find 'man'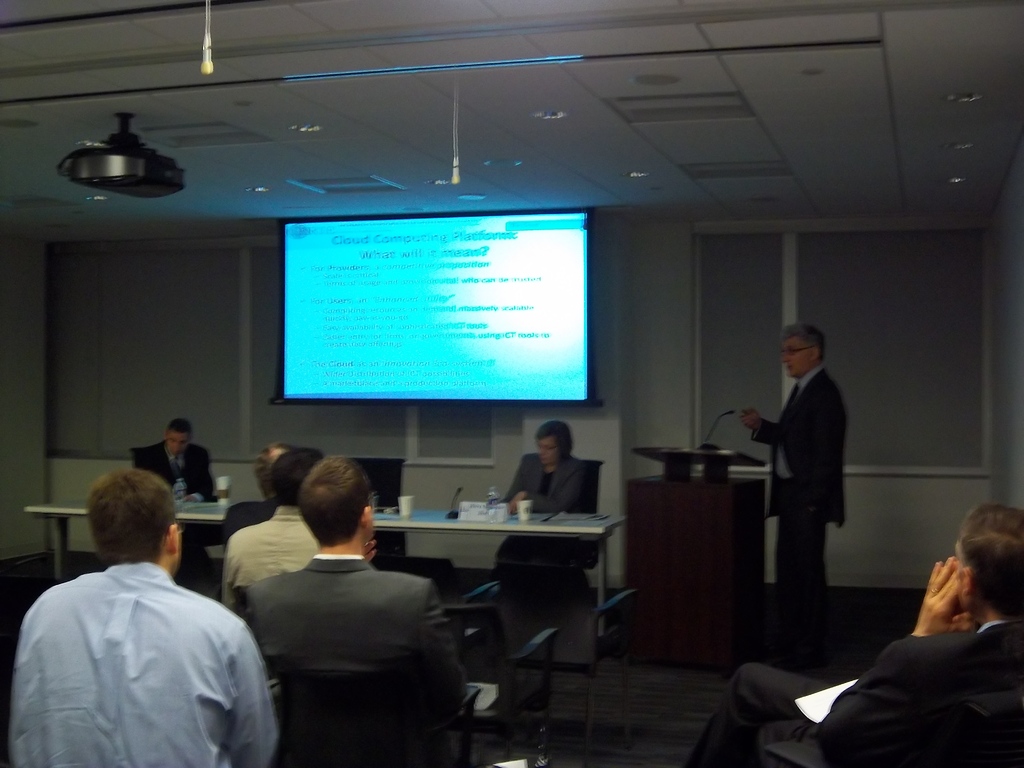
[740,323,849,673]
